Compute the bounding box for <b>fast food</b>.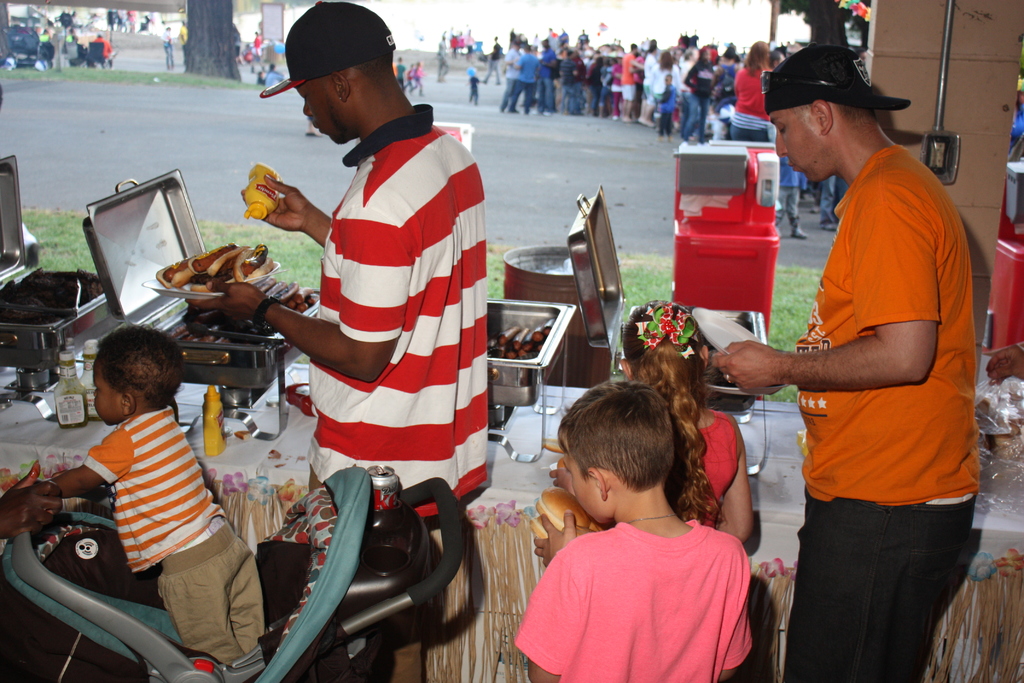
rect(155, 229, 281, 291).
